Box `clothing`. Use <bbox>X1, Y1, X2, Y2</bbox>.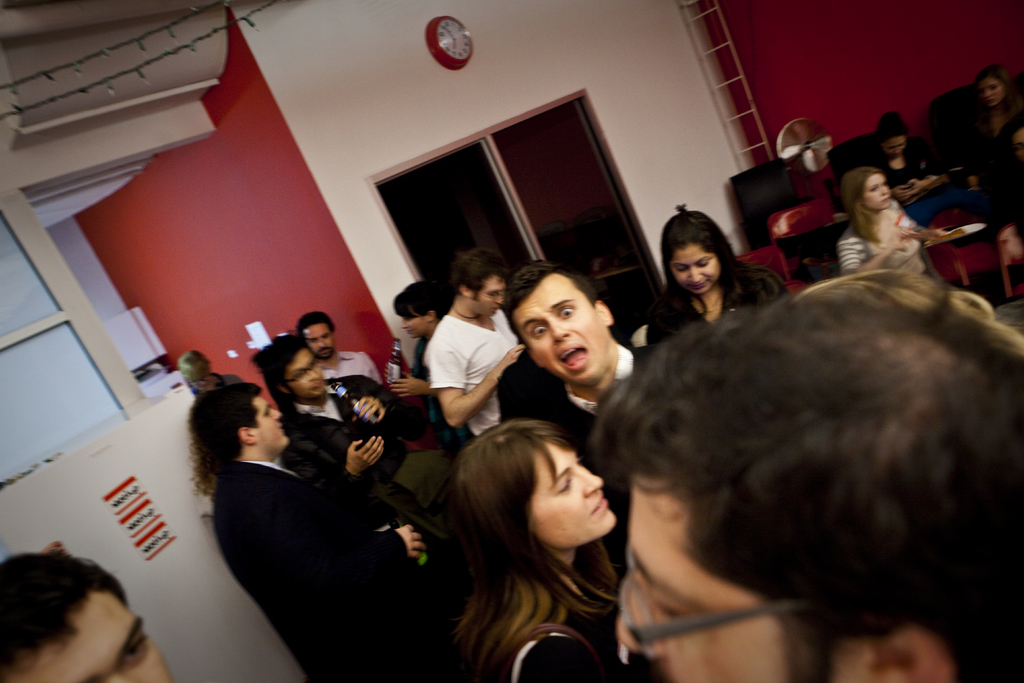
<bbox>403, 327, 442, 423</bbox>.
